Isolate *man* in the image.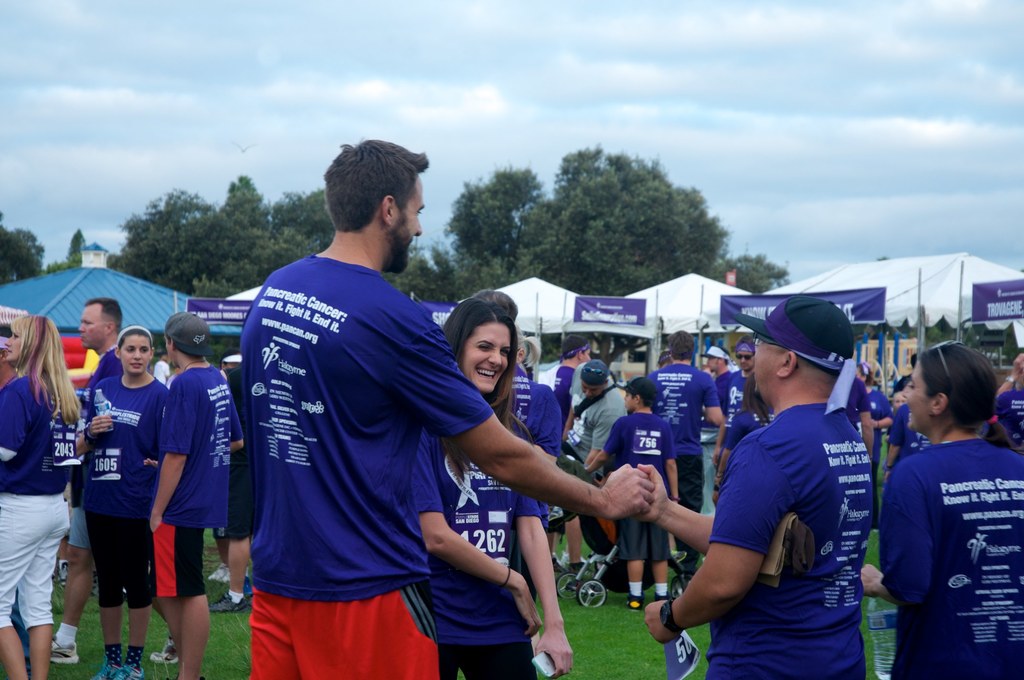
Isolated region: select_region(552, 355, 636, 583).
